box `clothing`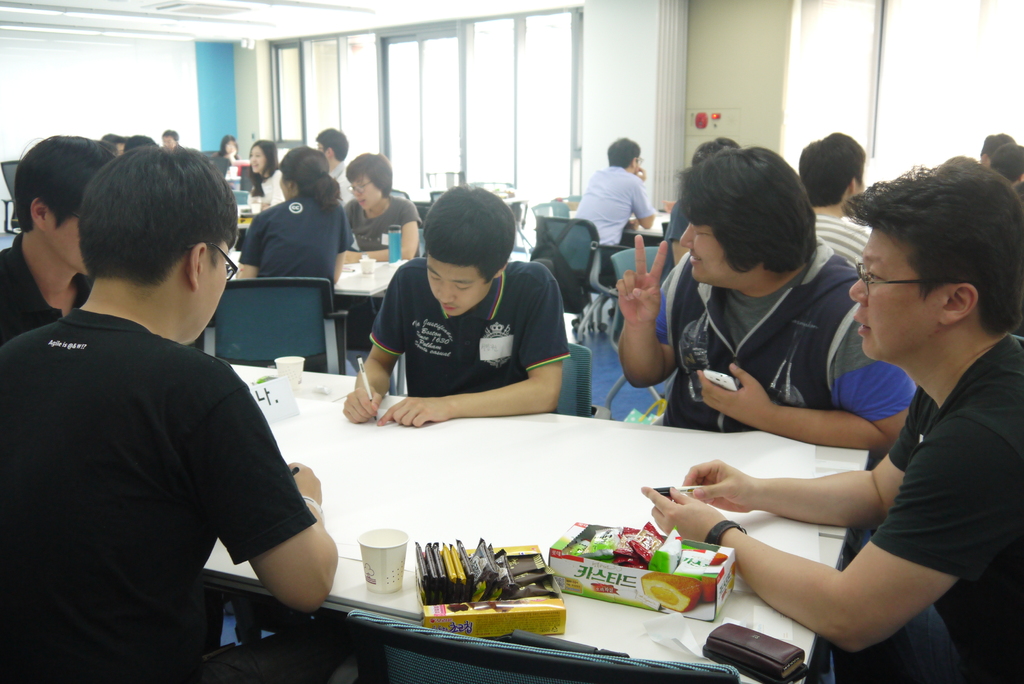
crop(812, 213, 876, 271)
